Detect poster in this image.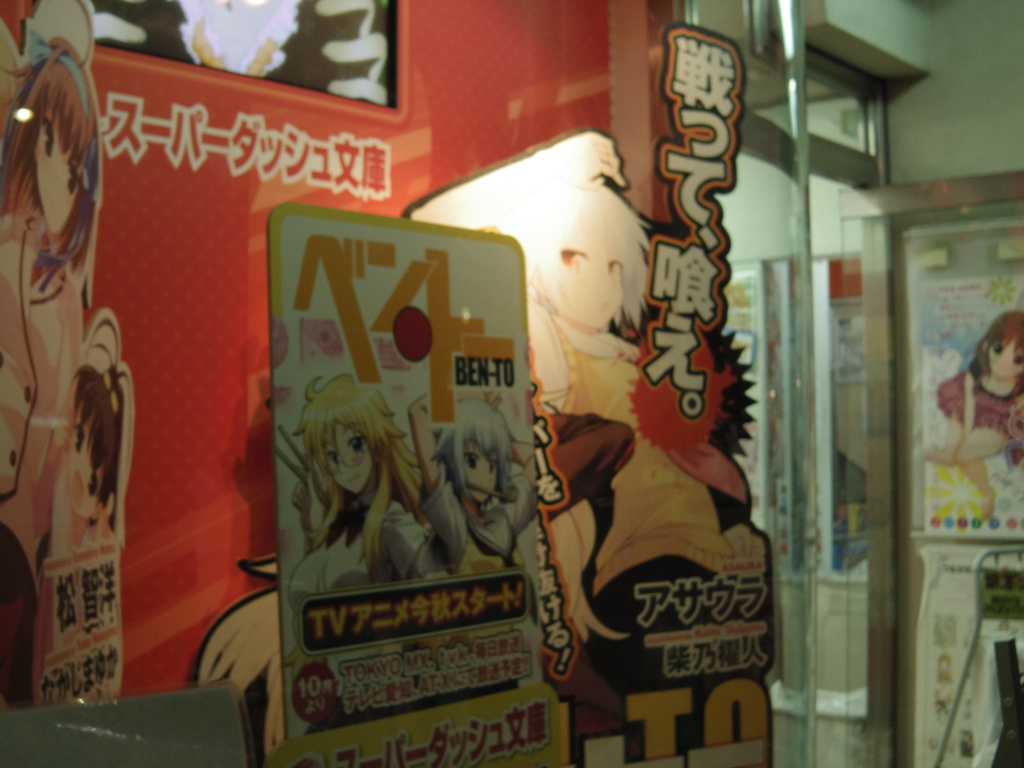
Detection: x1=896, y1=215, x2=1023, y2=766.
